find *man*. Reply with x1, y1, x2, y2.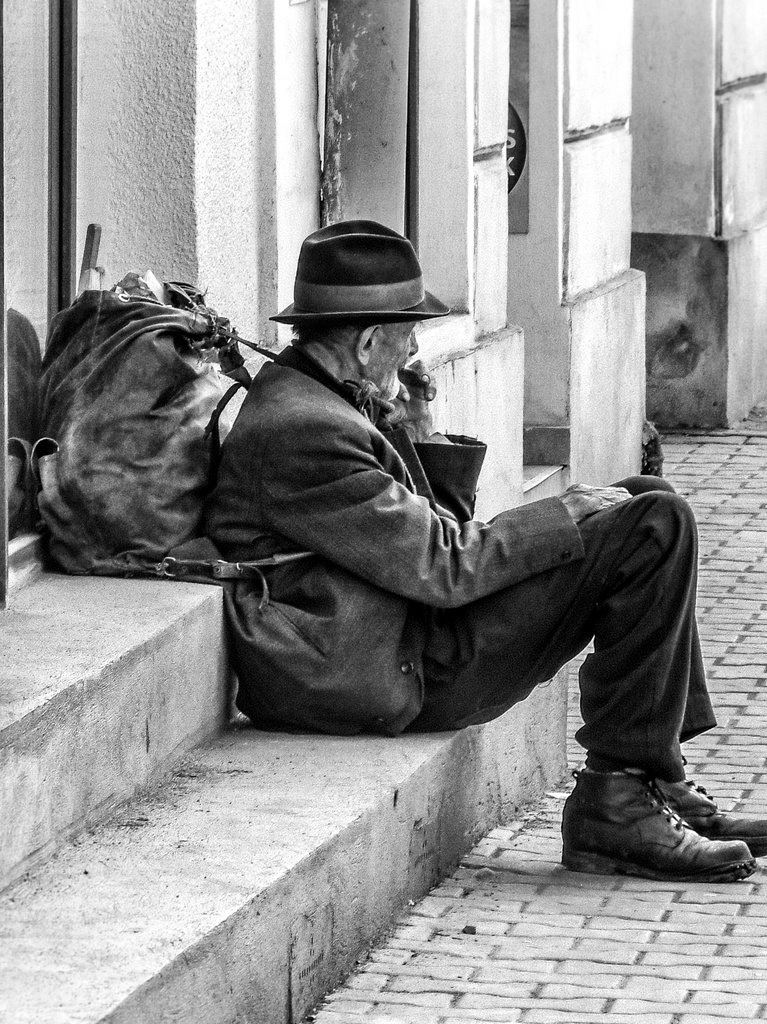
216, 224, 766, 883.
